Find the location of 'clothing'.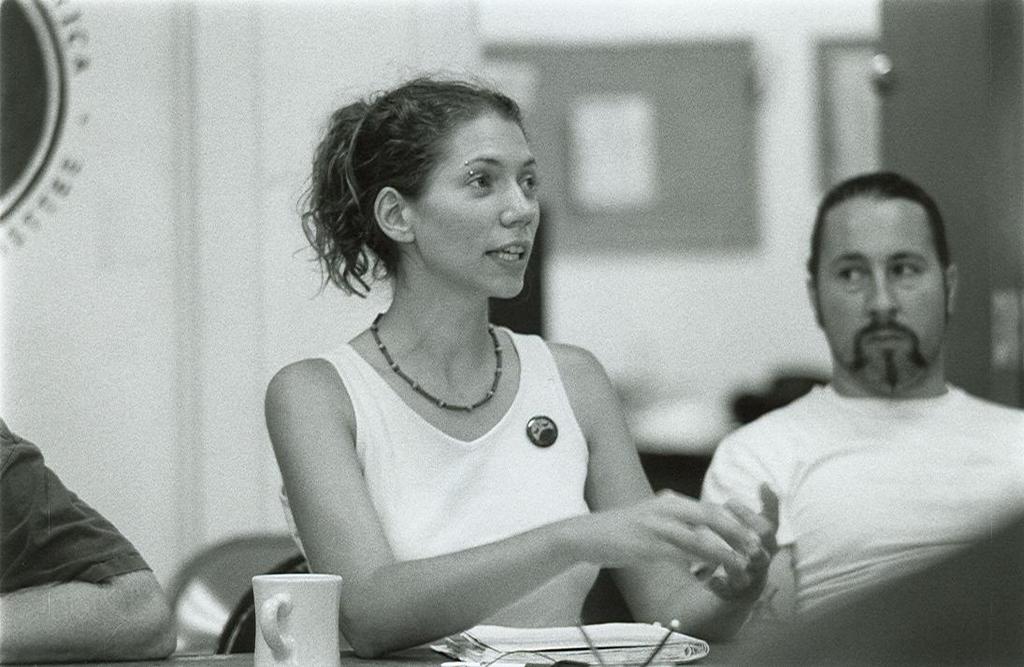
Location: [left=0, top=424, right=157, bottom=587].
